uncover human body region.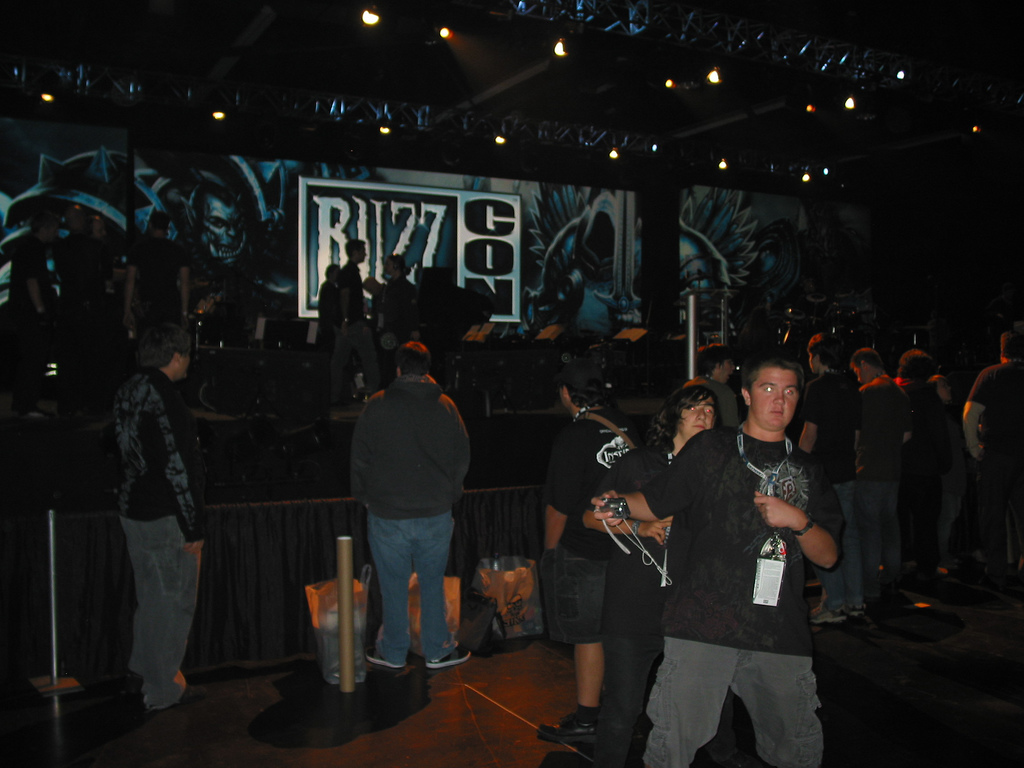
Uncovered: left=179, top=167, right=250, bottom=250.
